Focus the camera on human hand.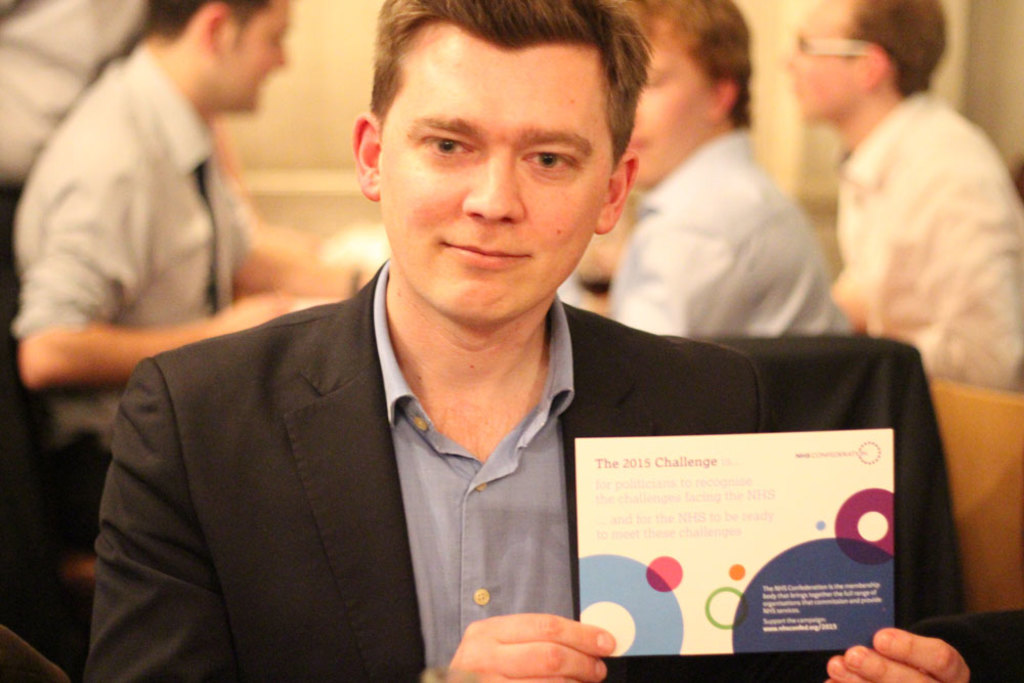
Focus region: {"left": 451, "top": 608, "right": 621, "bottom": 682}.
